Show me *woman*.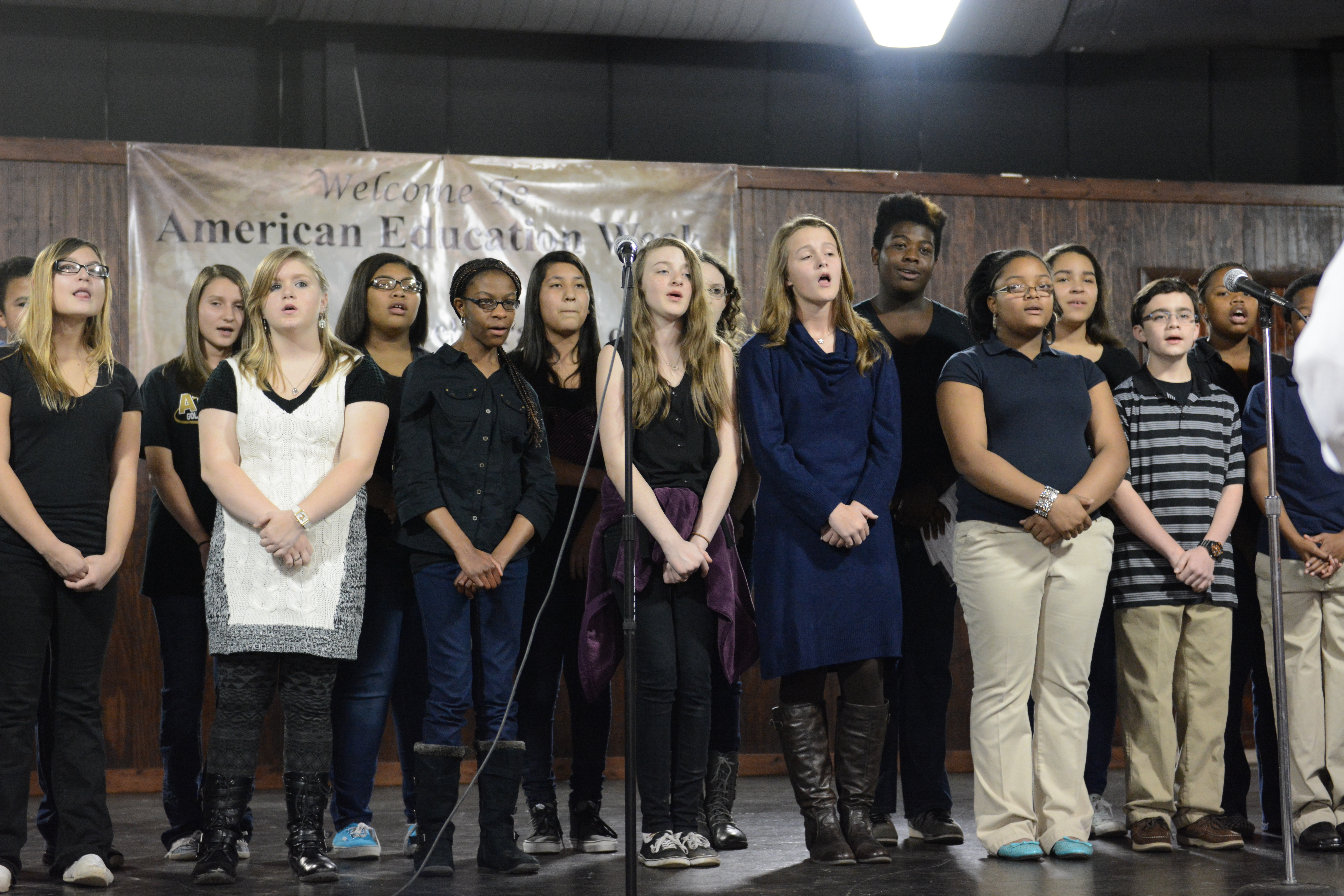
*woman* is here: box(209, 55, 253, 192).
